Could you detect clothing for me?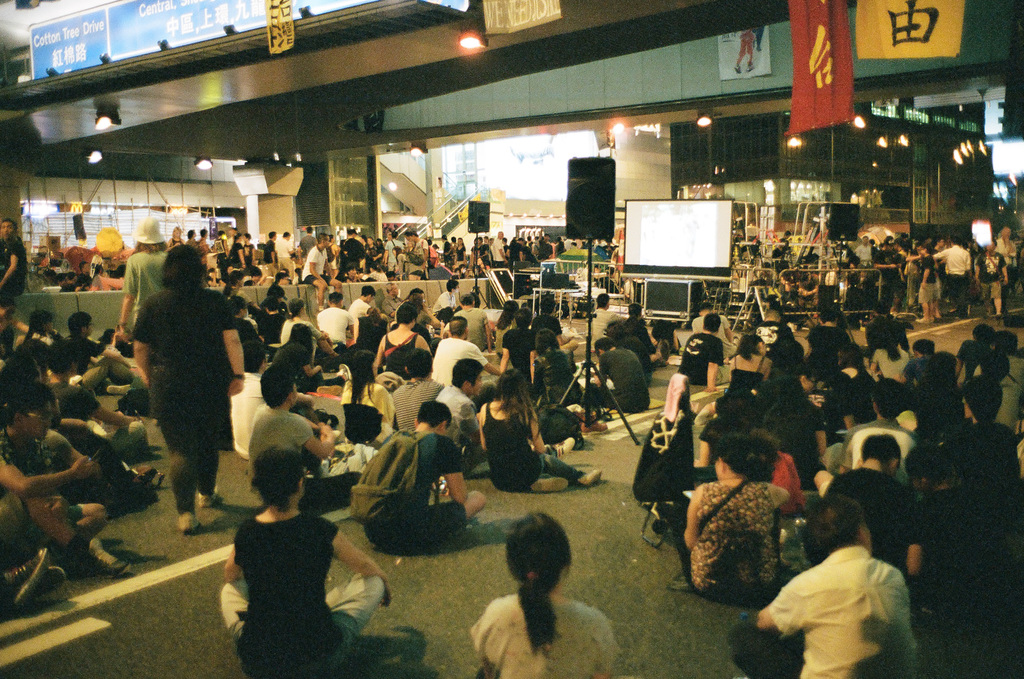
Detection result: pyautogui.locateOnScreen(247, 399, 359, 514).
